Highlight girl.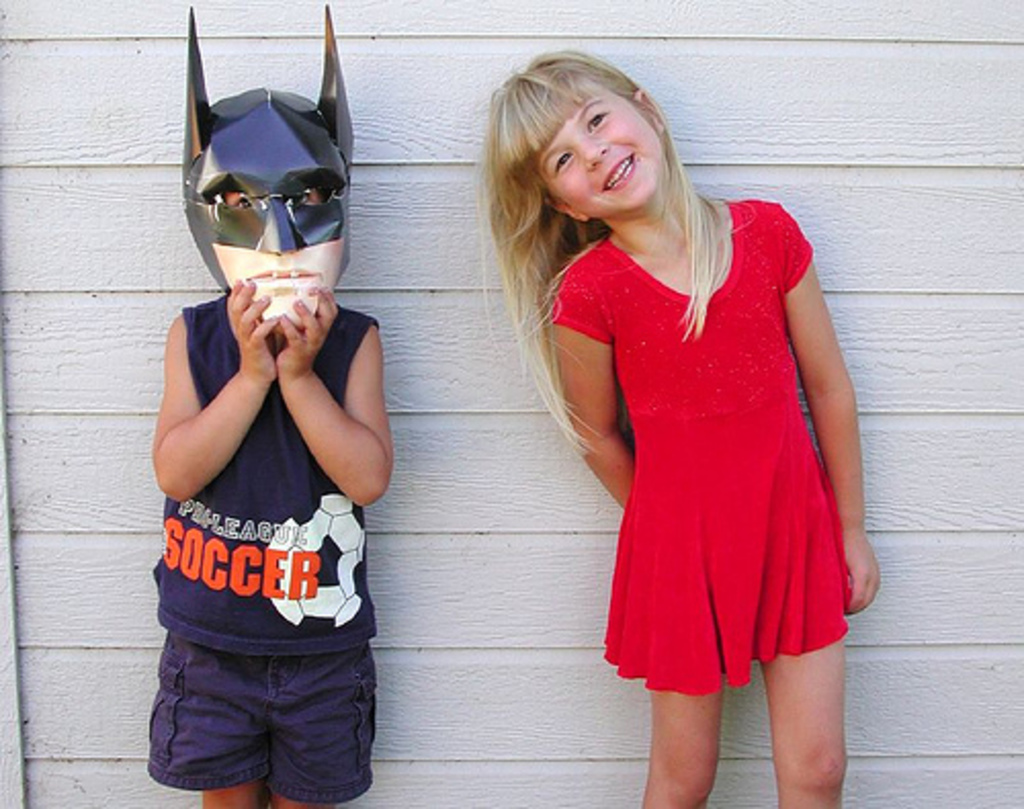
Highlighted region: bbox=[473, 45, 885, 807].
